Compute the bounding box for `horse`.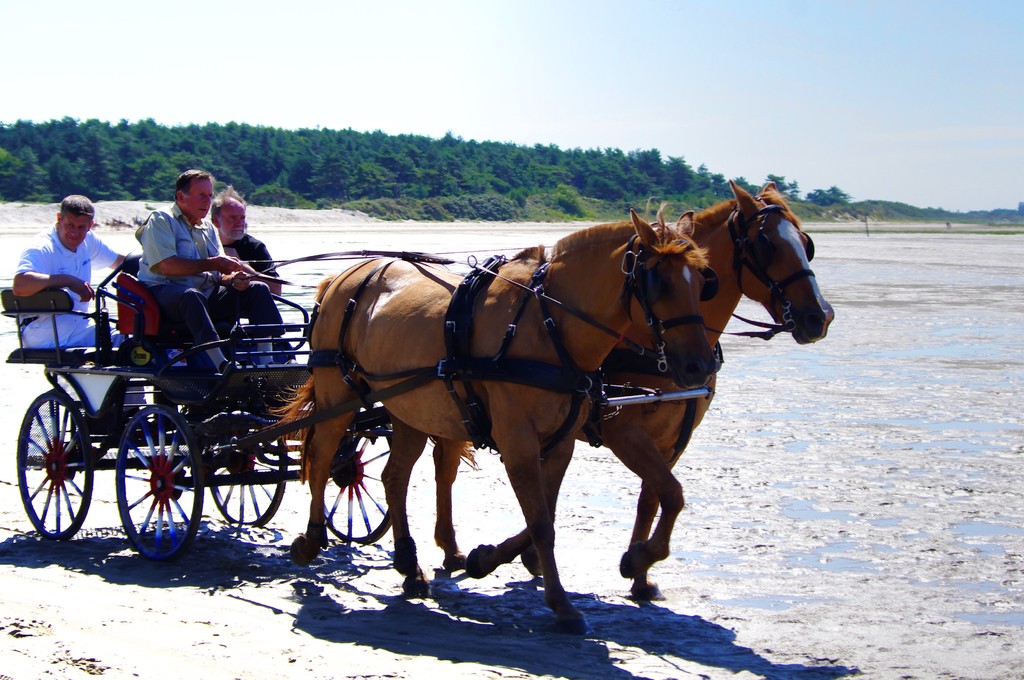
[260, 193, 714, 633].
